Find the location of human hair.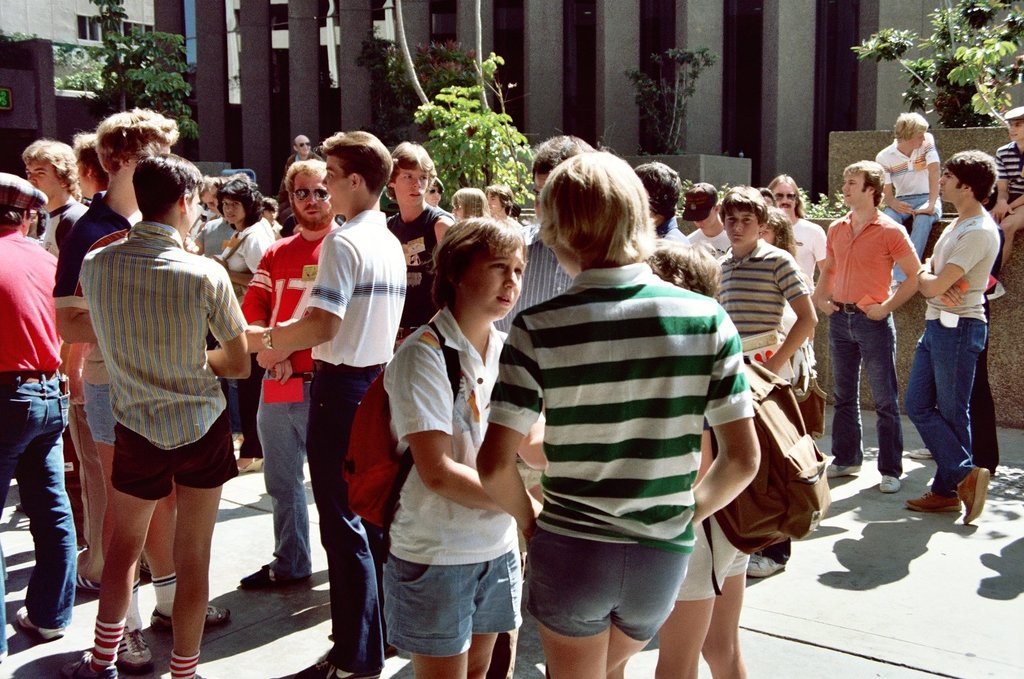
Location: l=720, t=187, r=768, b=223.
